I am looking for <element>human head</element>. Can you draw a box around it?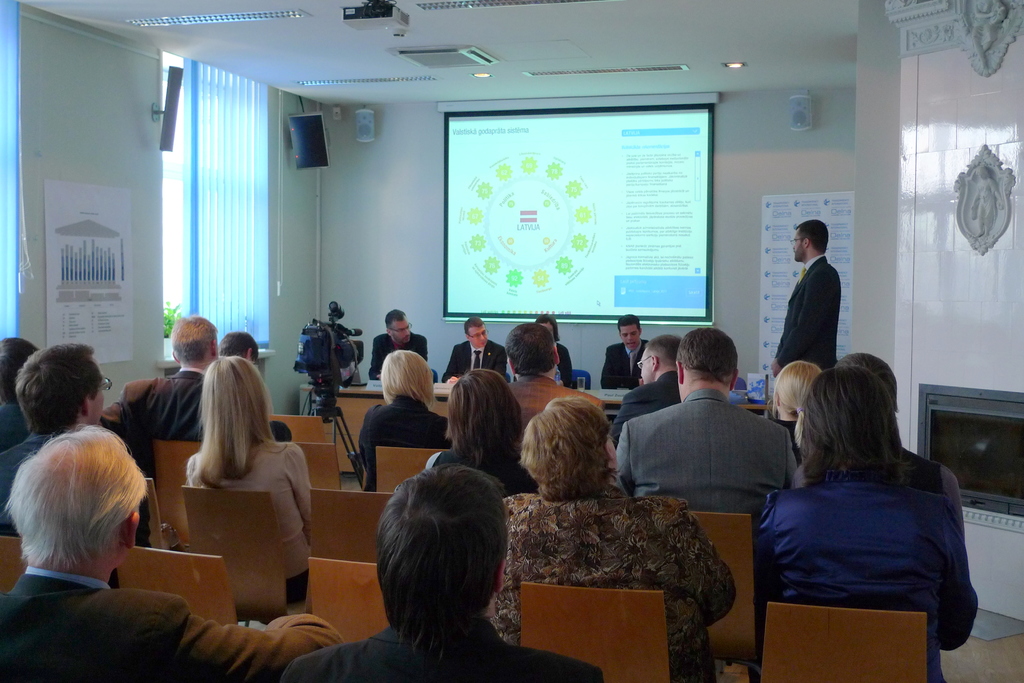
Sure, the bounding box is detection(172, 315, 220, 370).
